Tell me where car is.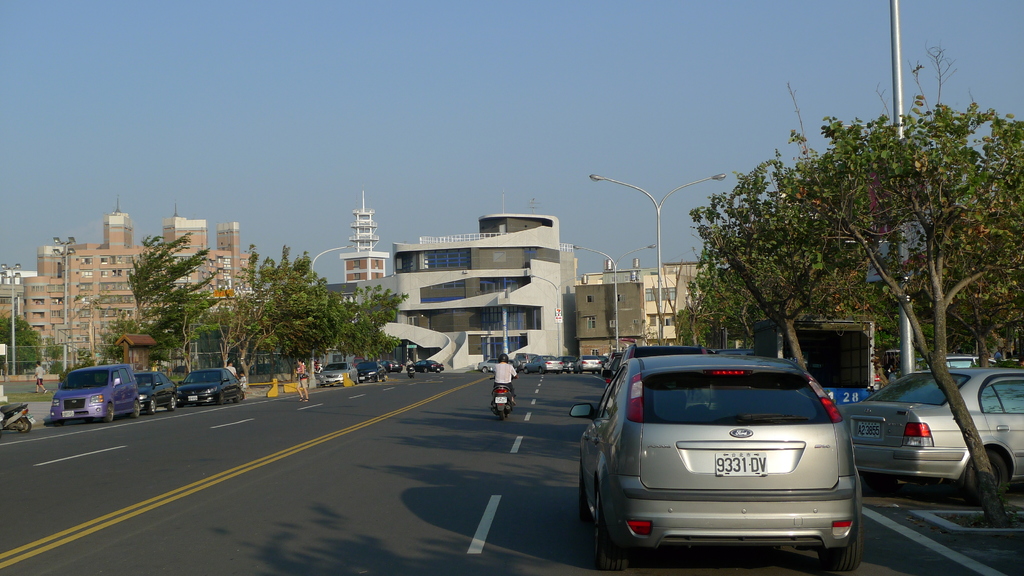
car is at (x1=47, y1=366, x2=141, y2=421).
